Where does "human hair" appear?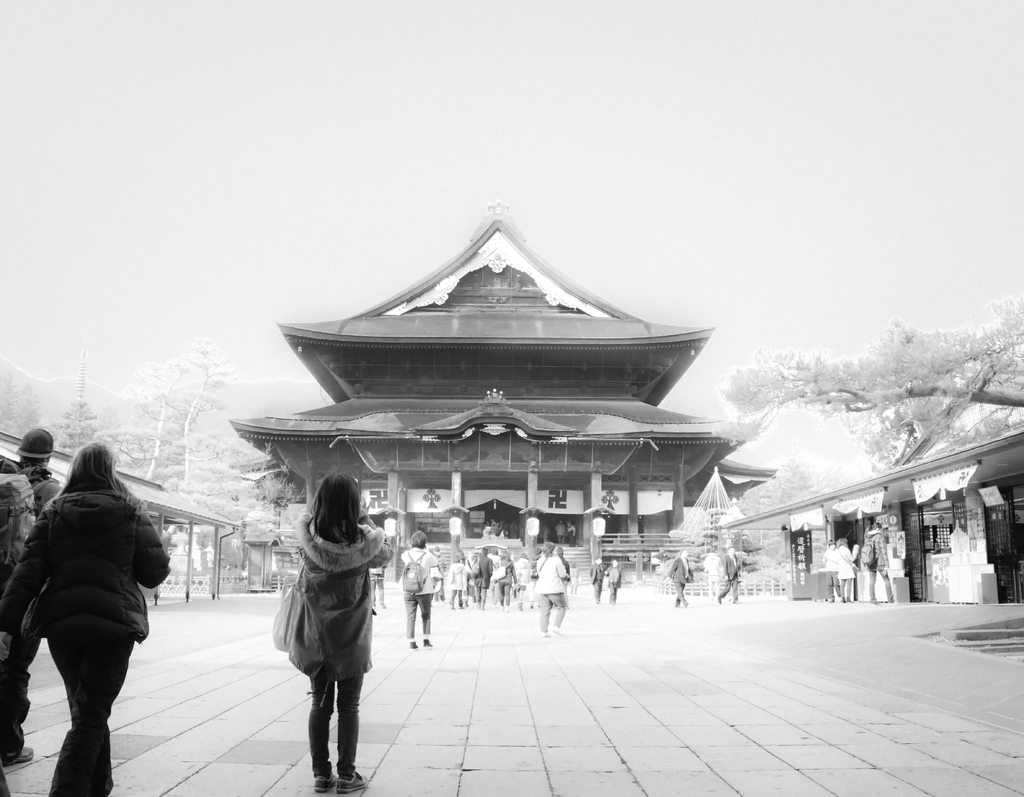
Appears at detection(862, 524, 884, 541).
